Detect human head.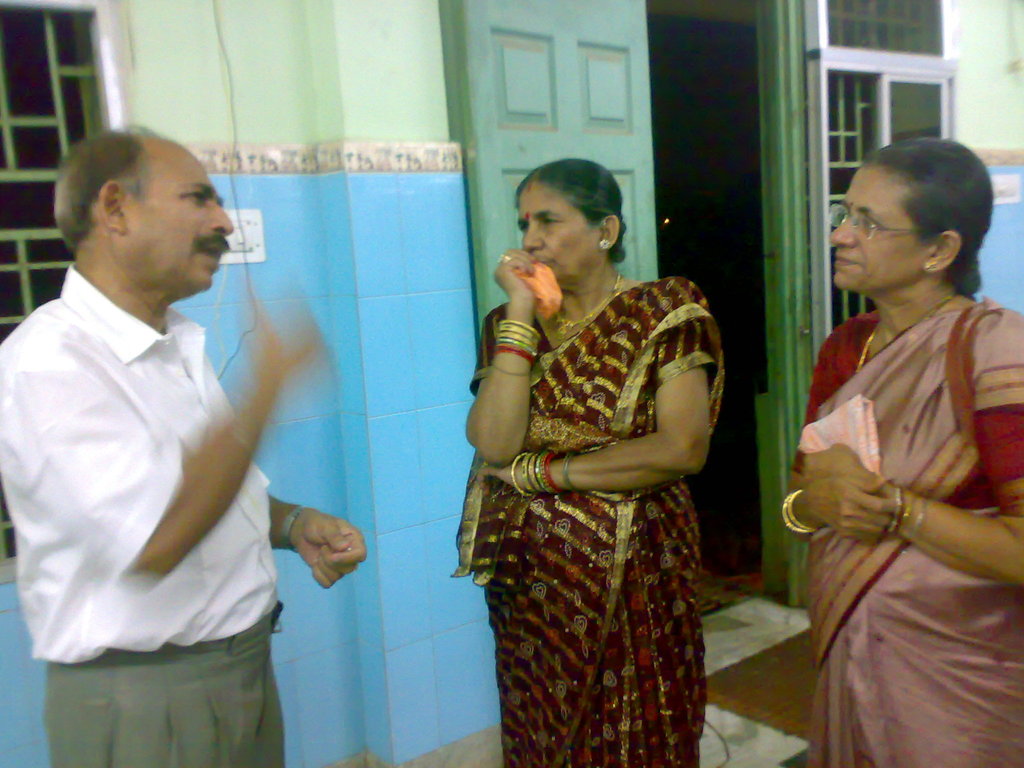
Detected at BBox(51, 131, 226, 287).
